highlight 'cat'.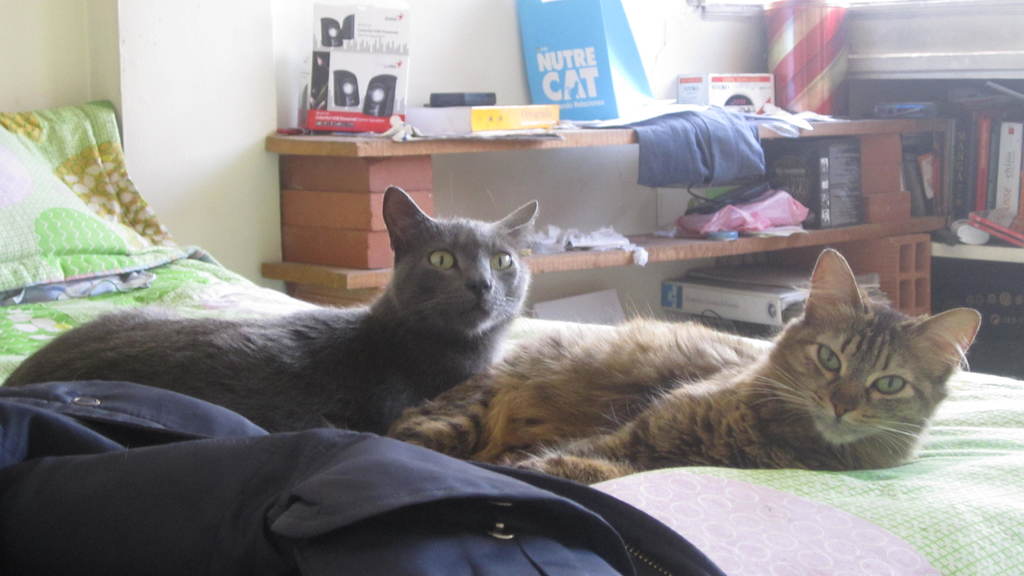
Highlighted region: 1 182 538 442.
